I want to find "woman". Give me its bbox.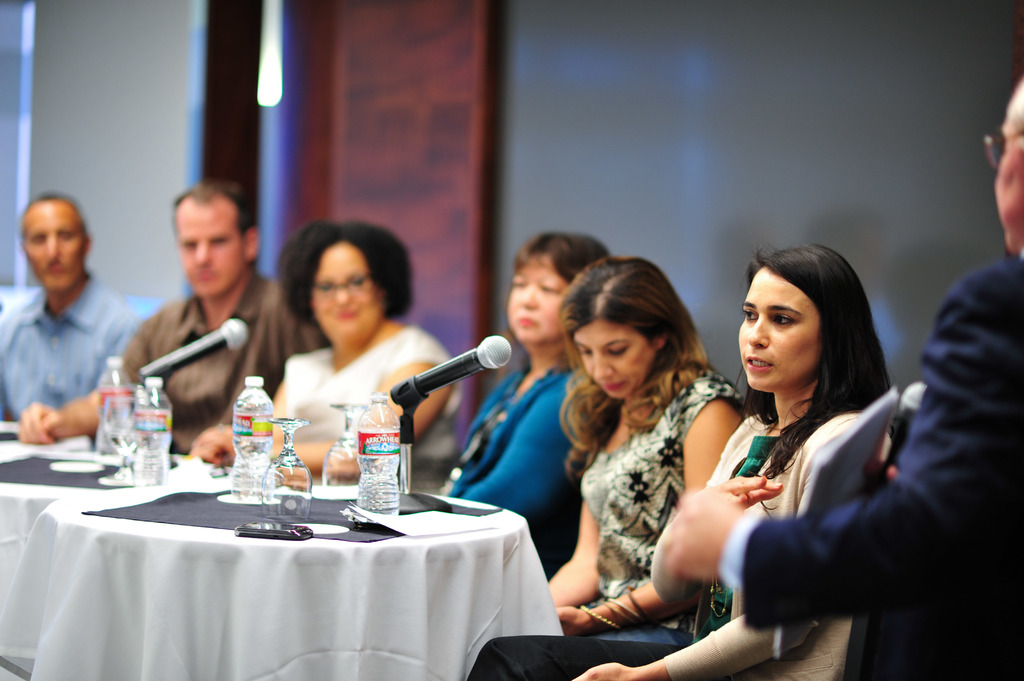
pyautogui.locateOnScreen(231, 221, 442, 480).
